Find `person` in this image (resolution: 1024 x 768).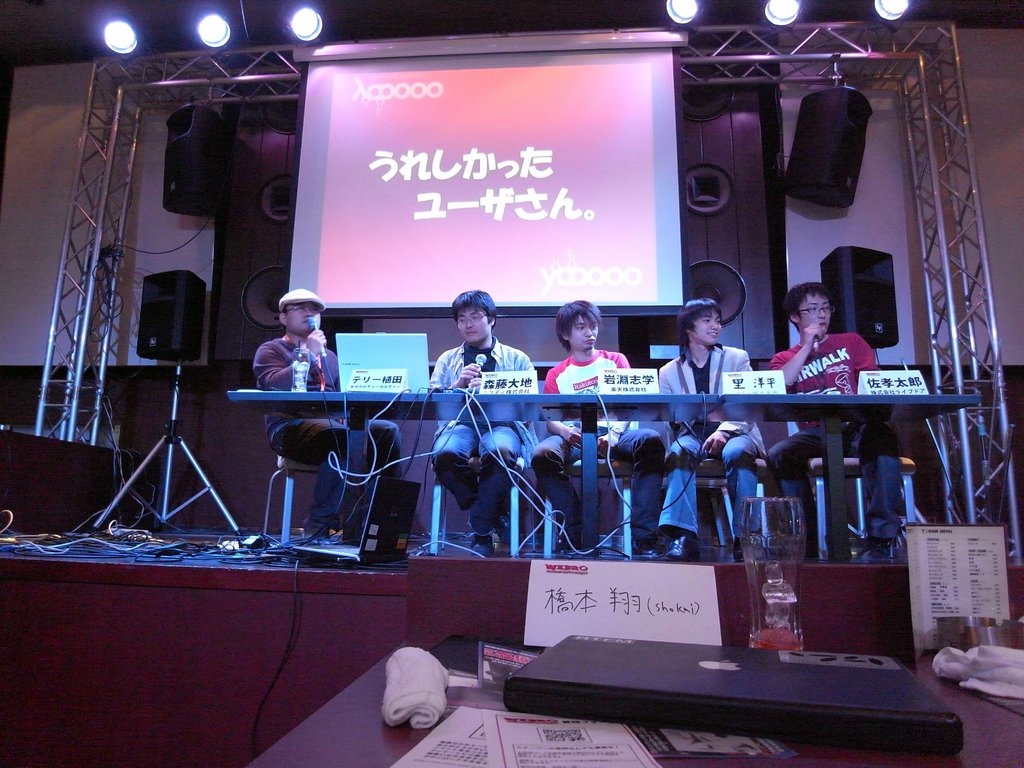
(419, 289, 545, 556).
